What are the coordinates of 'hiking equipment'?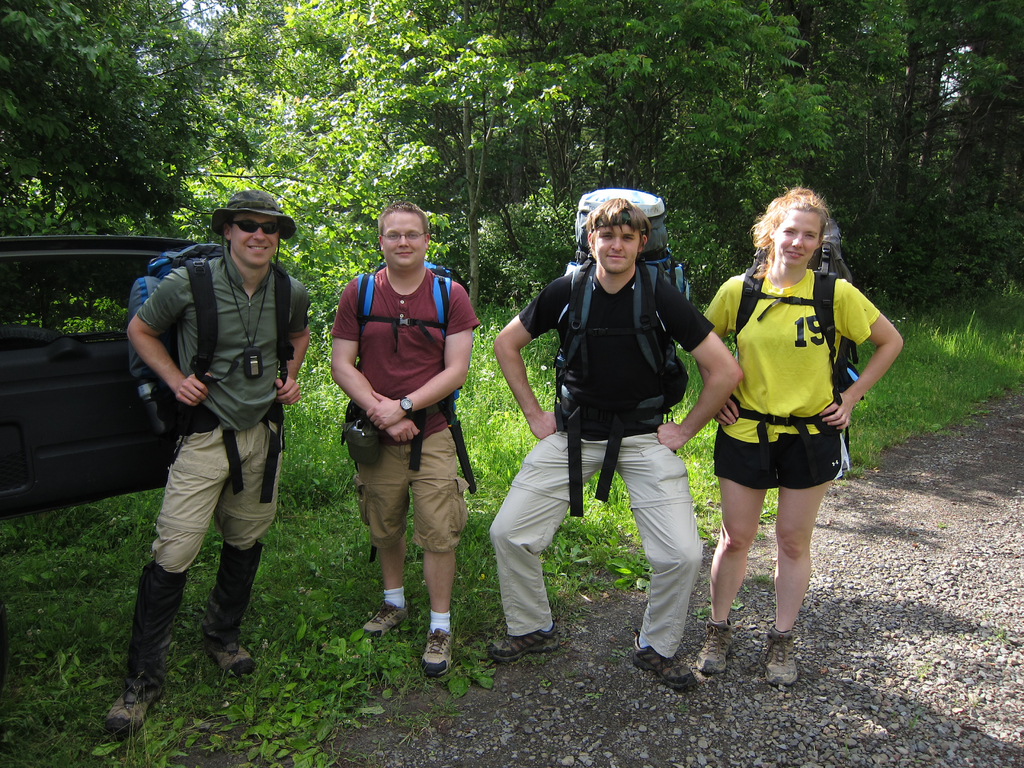
{"left": 208, "top": 627, "right": 259, "bottom": 674}.
